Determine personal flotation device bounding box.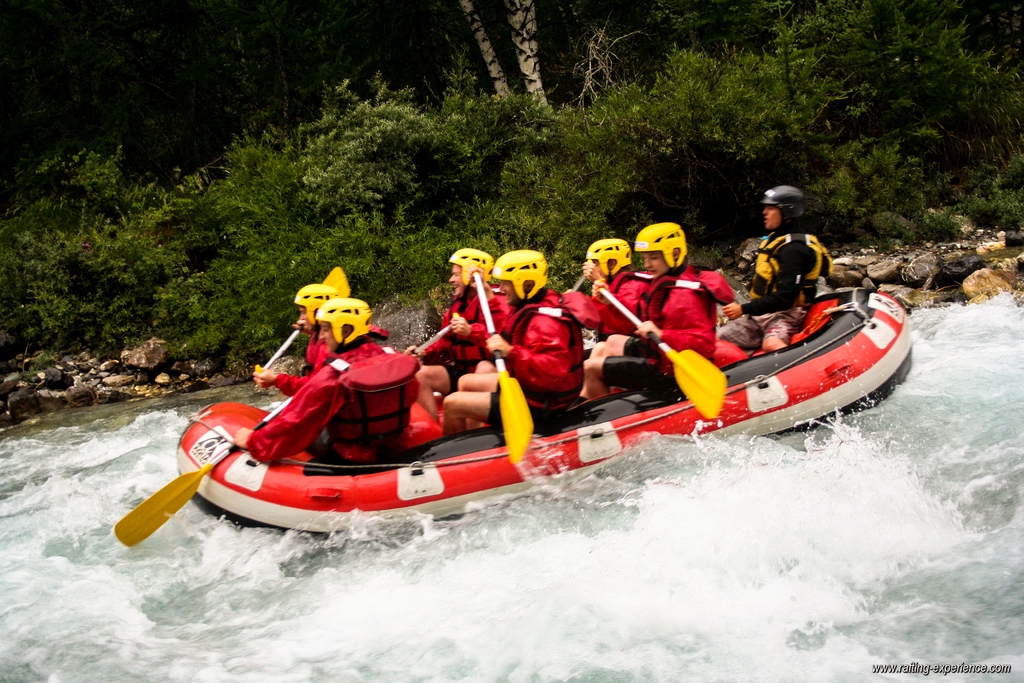
Determined: (601, 261, 733, 377).
